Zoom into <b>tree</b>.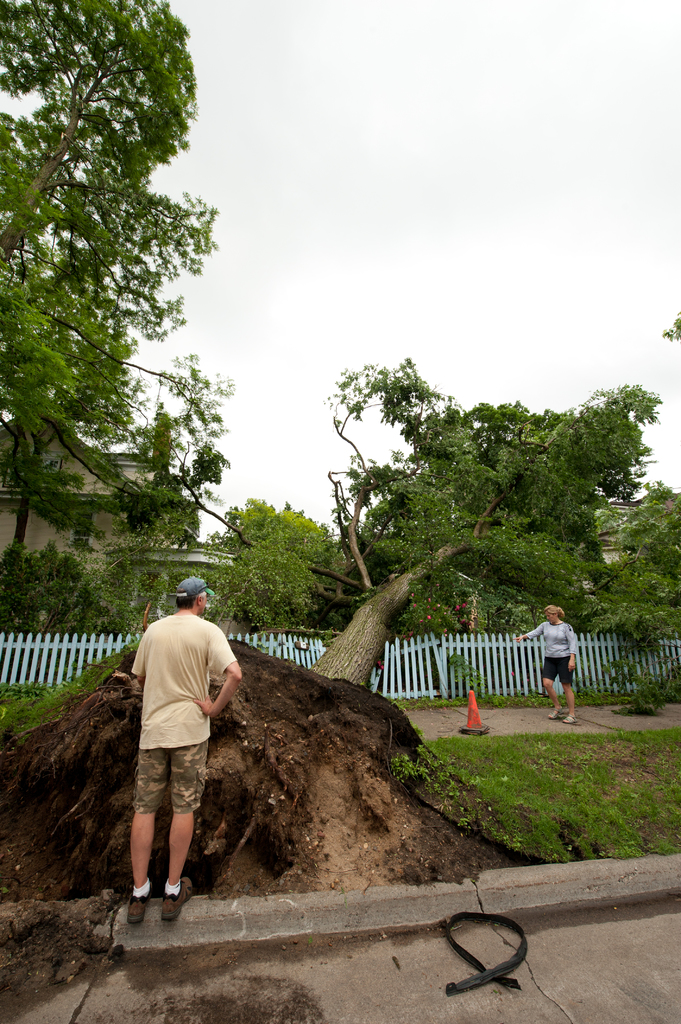
Zoom target: bbox=[196, 492, 330, 630].
